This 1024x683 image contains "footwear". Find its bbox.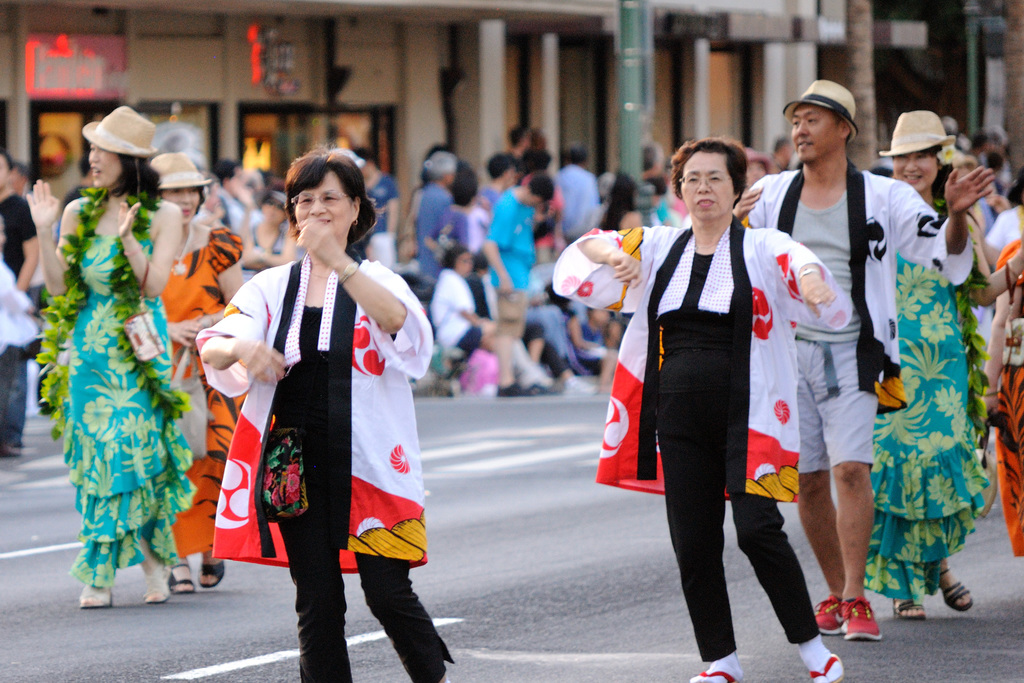
select_region(891, 599, 931, 619).
